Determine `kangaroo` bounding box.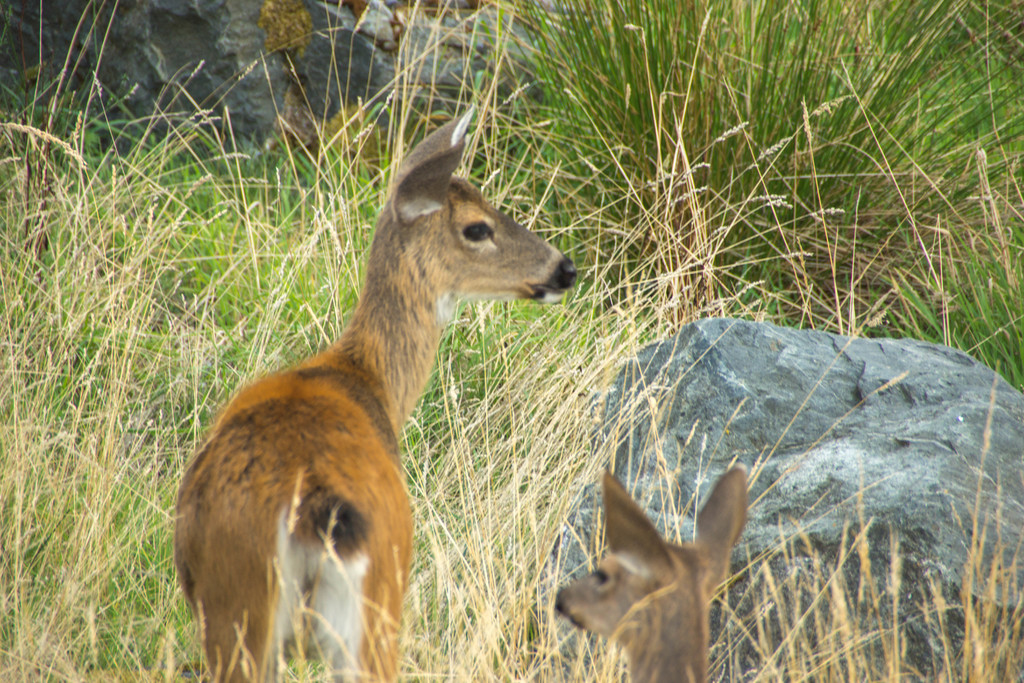
Determined: rect(552, 464, 743, 682).
